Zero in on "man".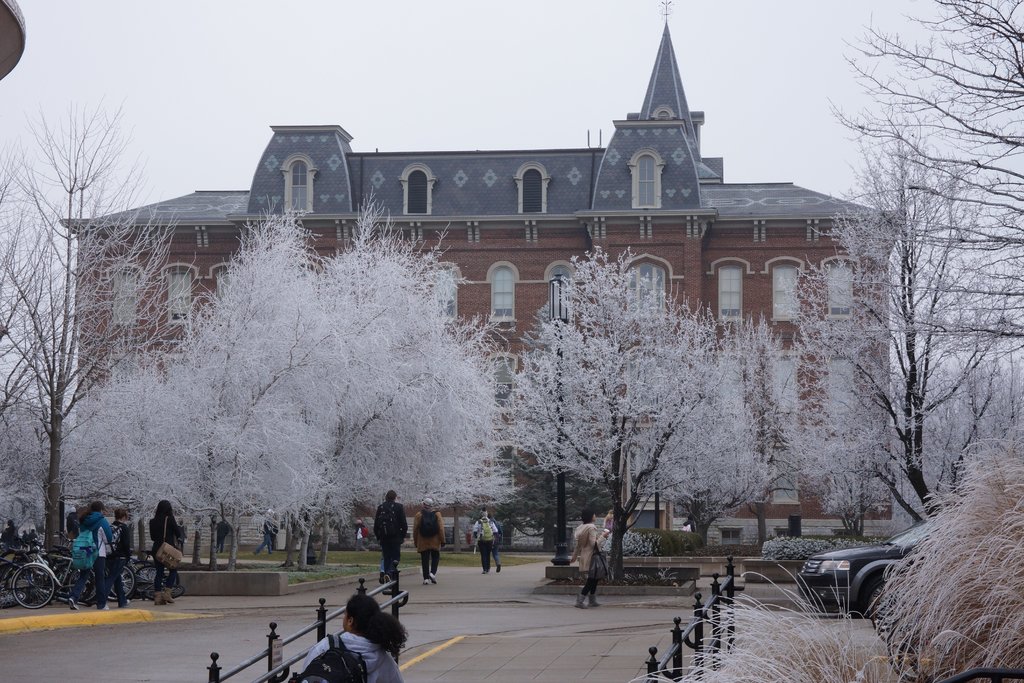
Zeroed in: 472 509 492 572.
